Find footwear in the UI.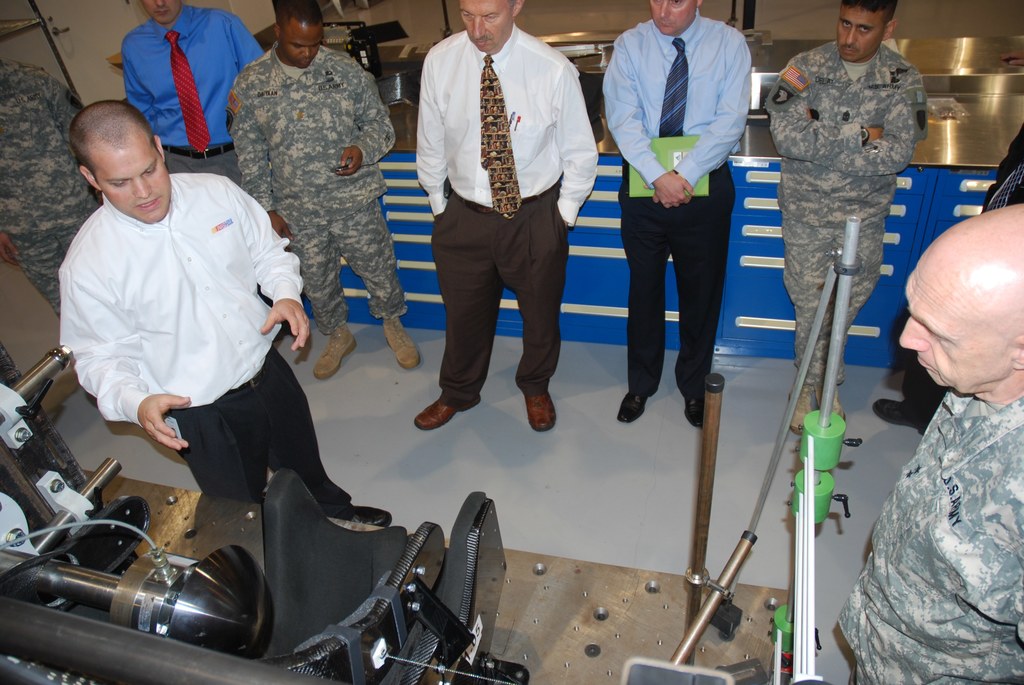
UI element at detection(380, 316, 424, 371).
